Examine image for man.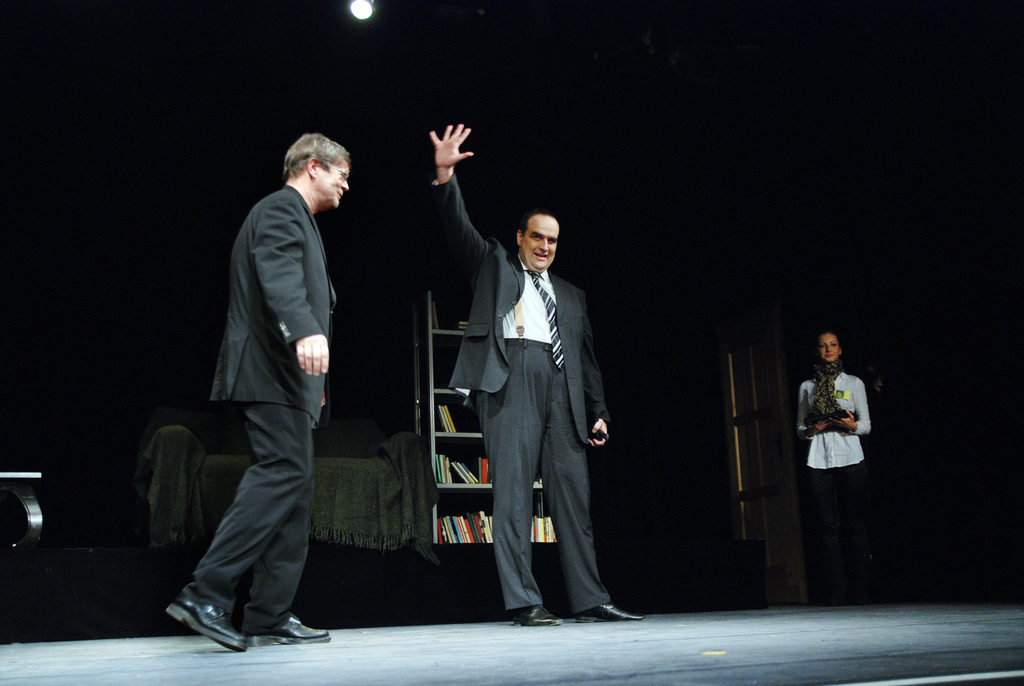
Examination result: bbox(159, 110, 353, 669).
